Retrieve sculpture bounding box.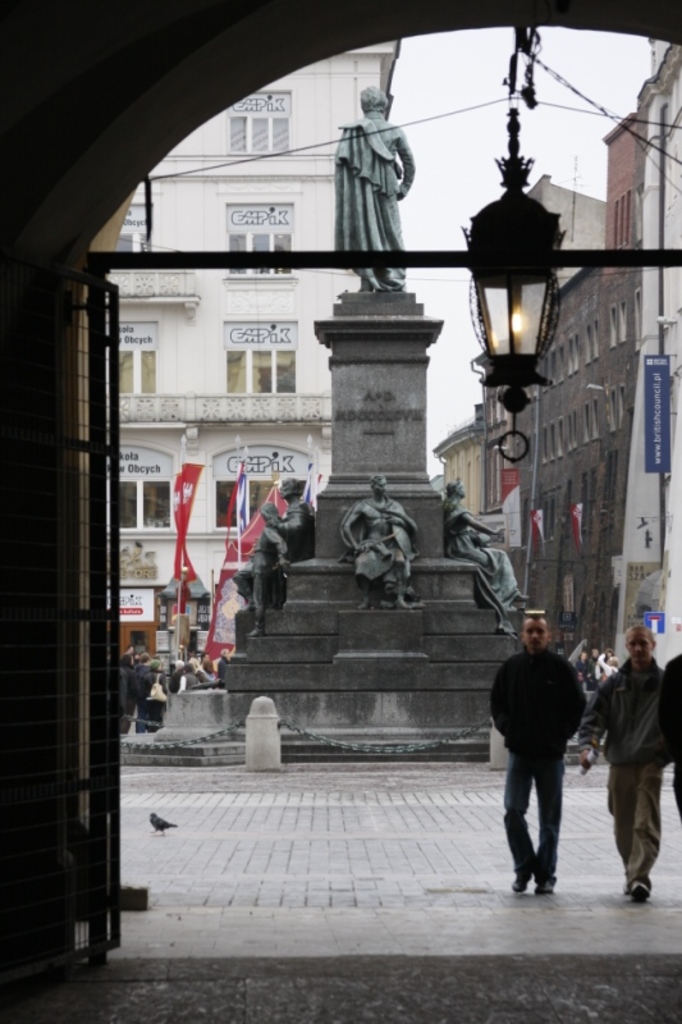
Bounding box: select_region(230, 498, 293, 636).
